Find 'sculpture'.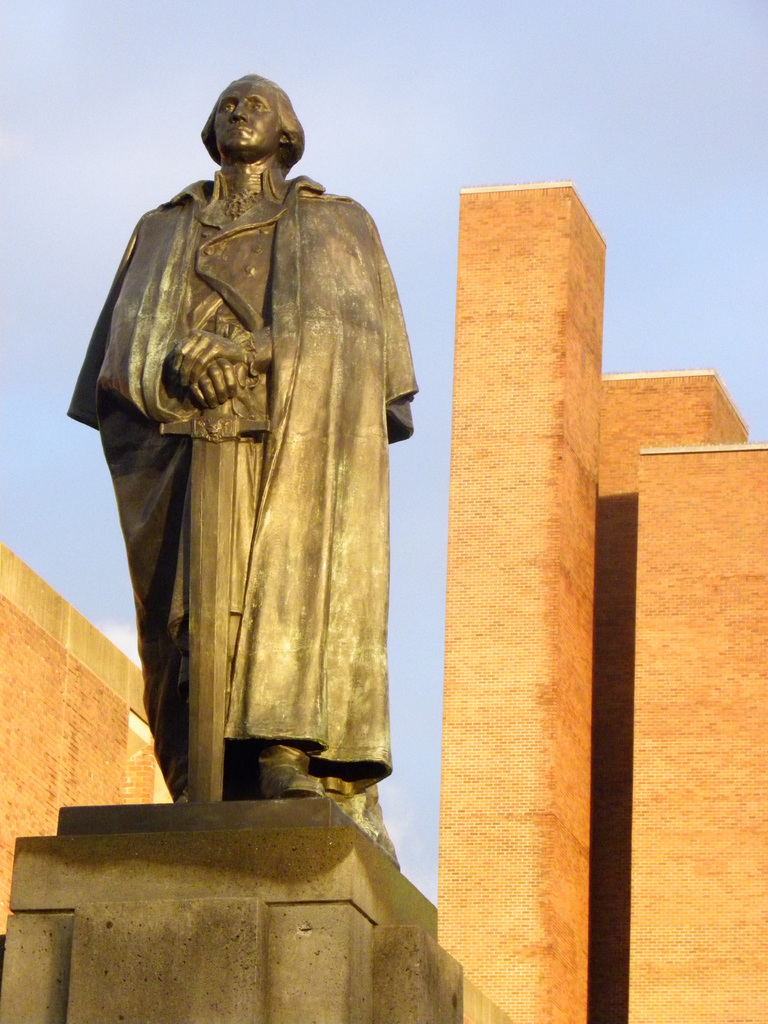
pyautogui.locateOnScreen(67, 65, 420, 870).
